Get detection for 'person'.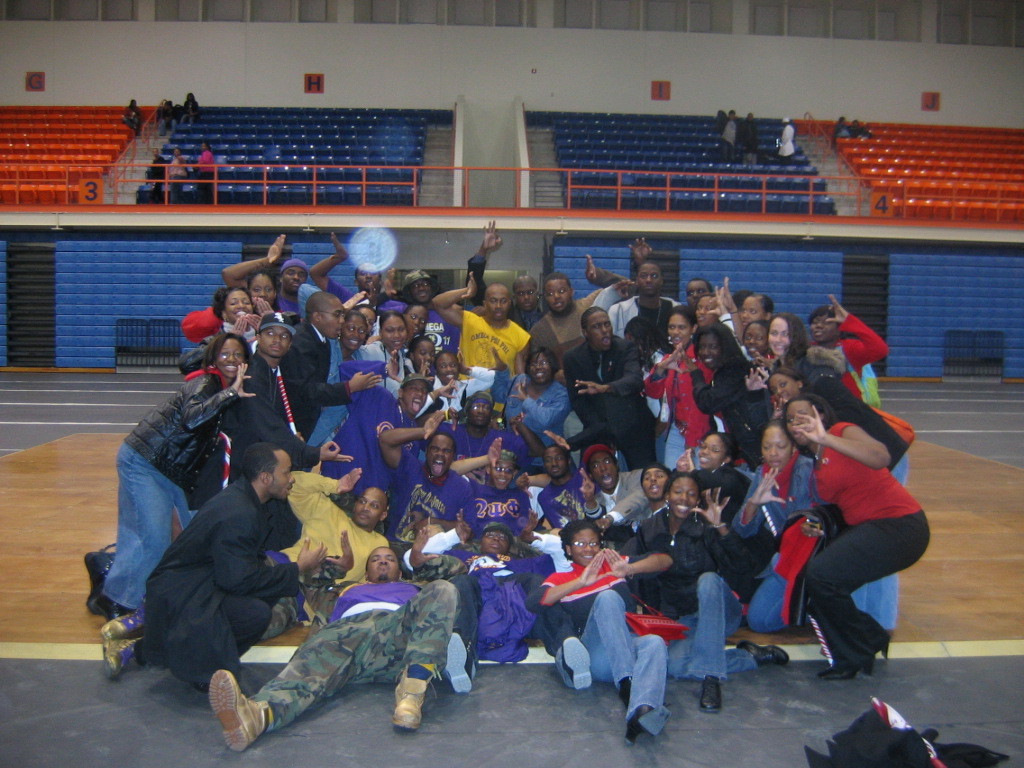
Detection: region(518, 272, 624, 376).
